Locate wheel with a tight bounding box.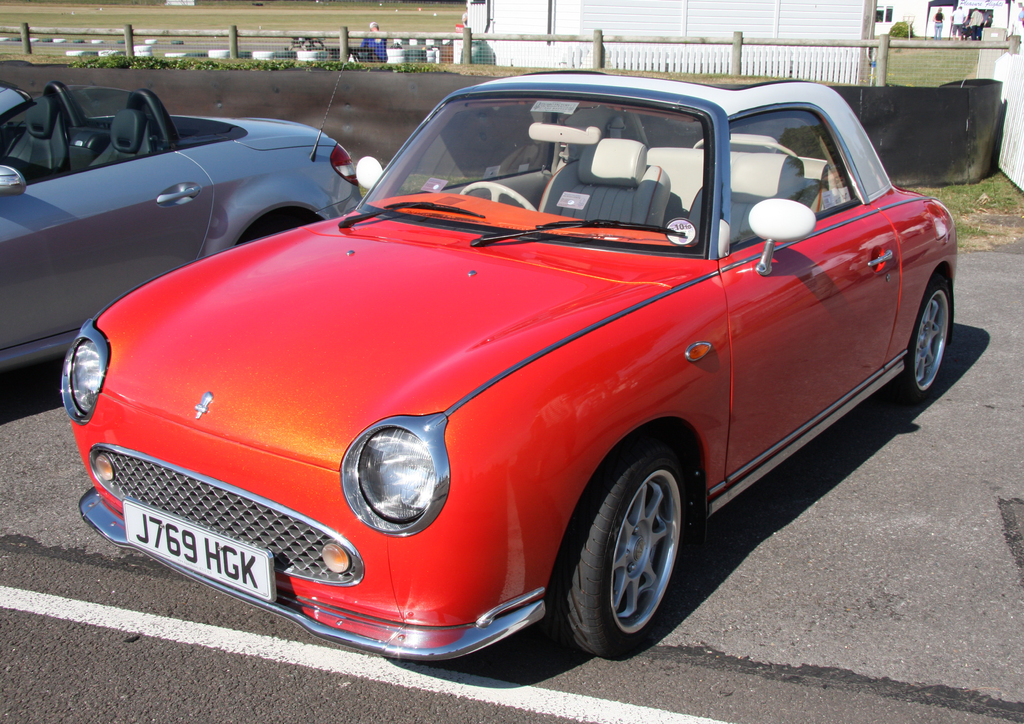
(905,277,954,401).
